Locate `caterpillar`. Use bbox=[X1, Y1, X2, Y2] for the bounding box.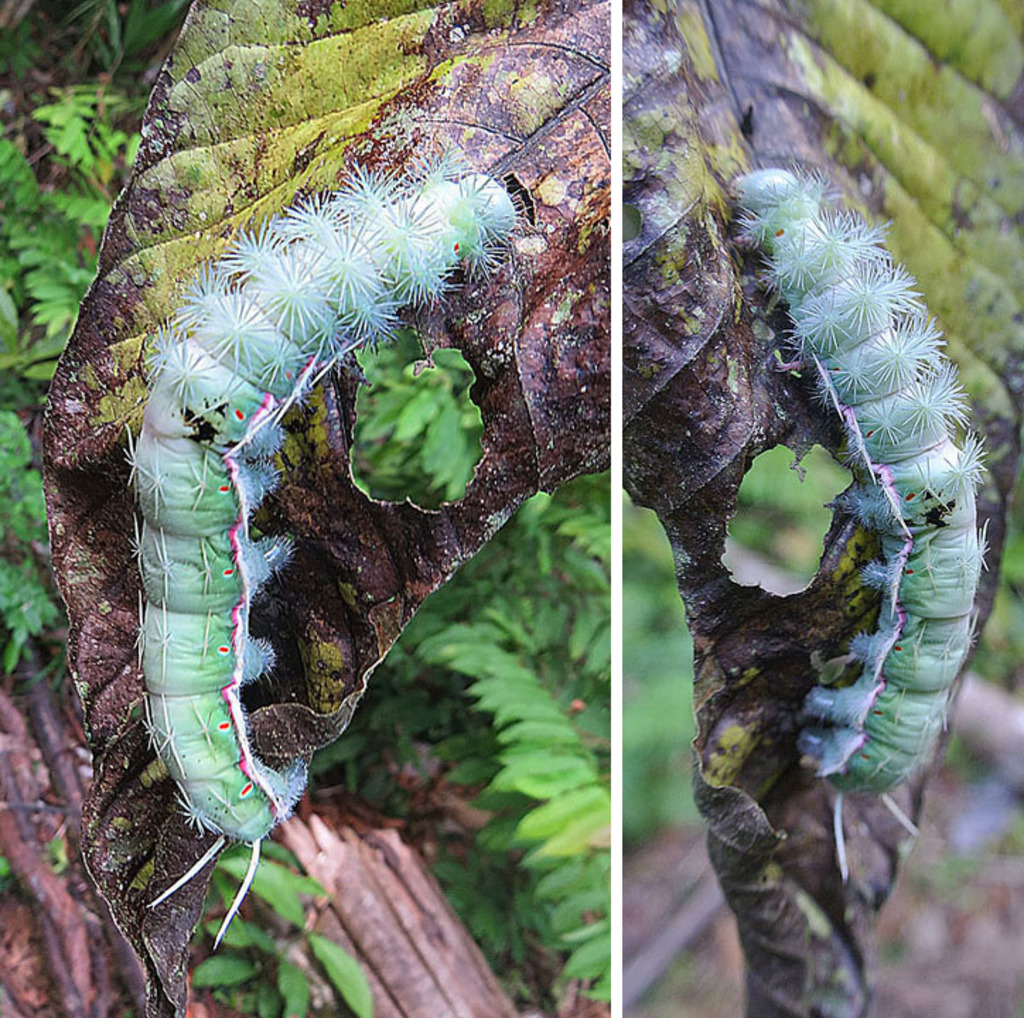
bbox=[110, 137, 530, 952].
